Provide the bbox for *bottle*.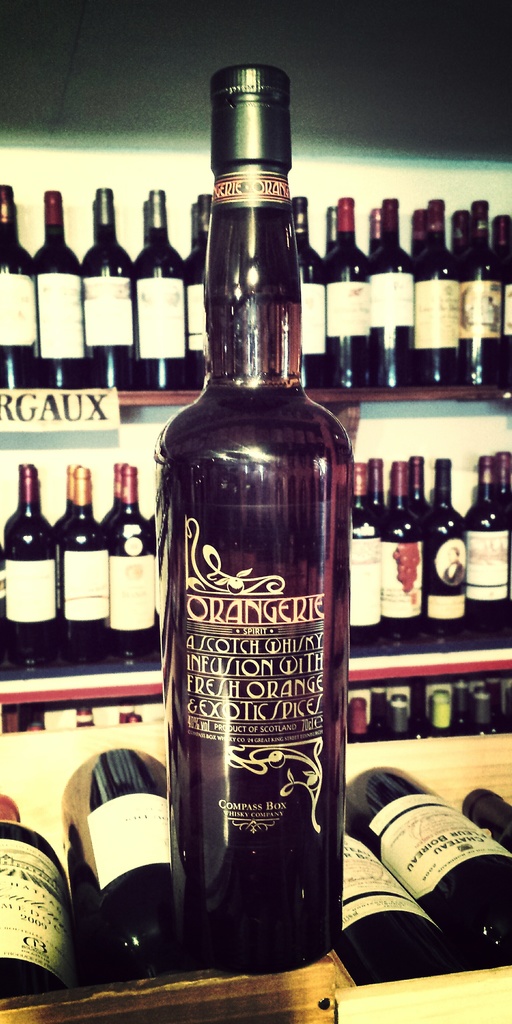
{"x1": 495, "y1": 213, "x2": 511, "y2": 386}.
